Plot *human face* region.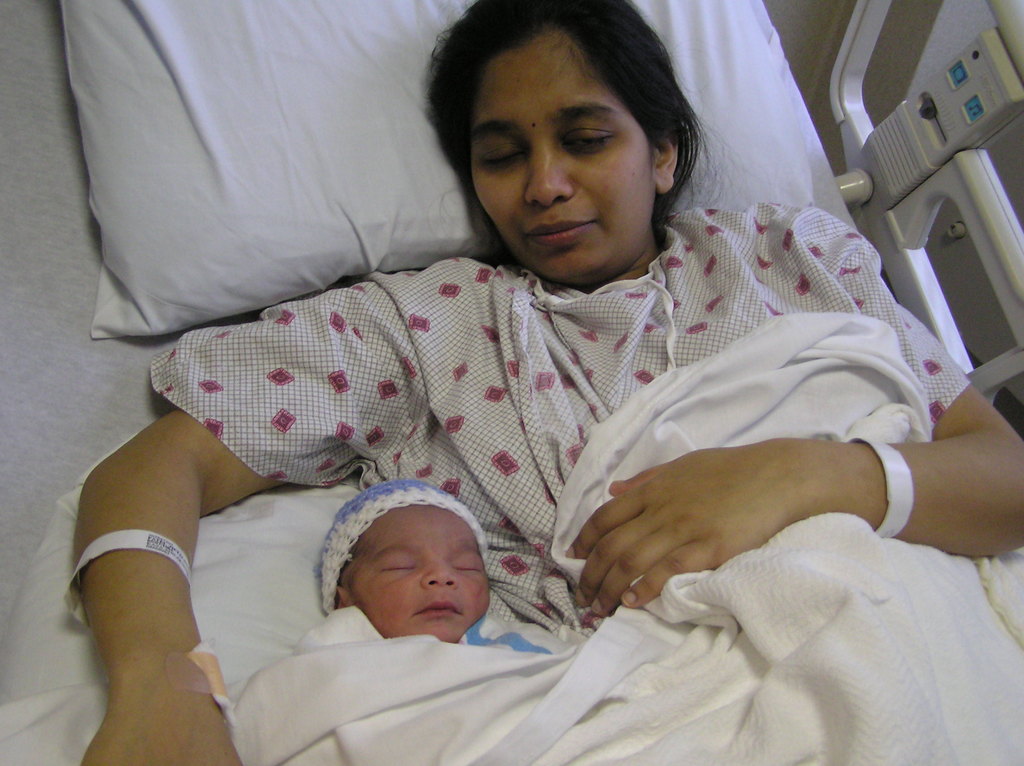
Plotted at (left=472, top=29, right=659, bottom=275).
